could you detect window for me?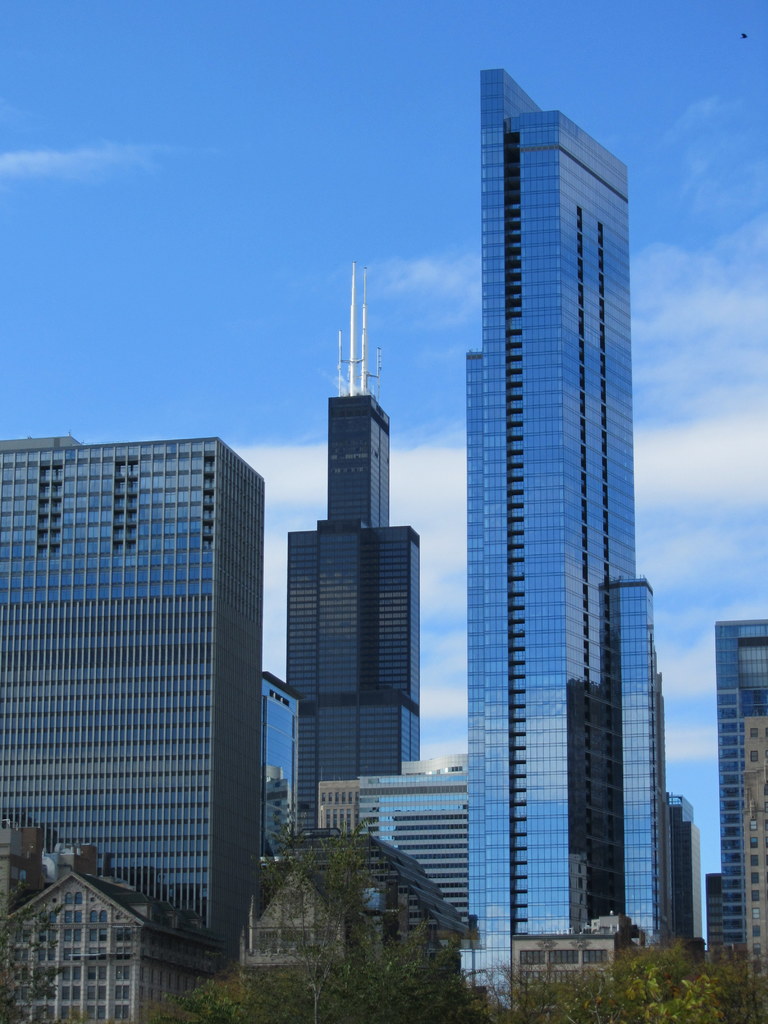
Detection result: 60, 1004, 86, 1023.
